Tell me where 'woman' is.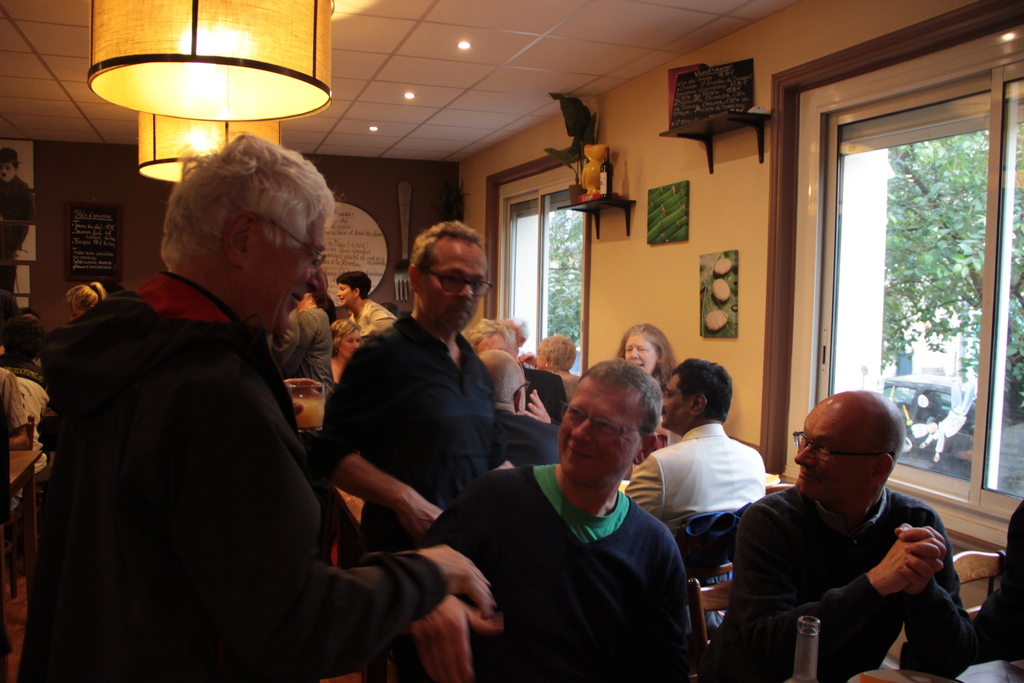
'woman' is at 609, 322, 682, 422.
